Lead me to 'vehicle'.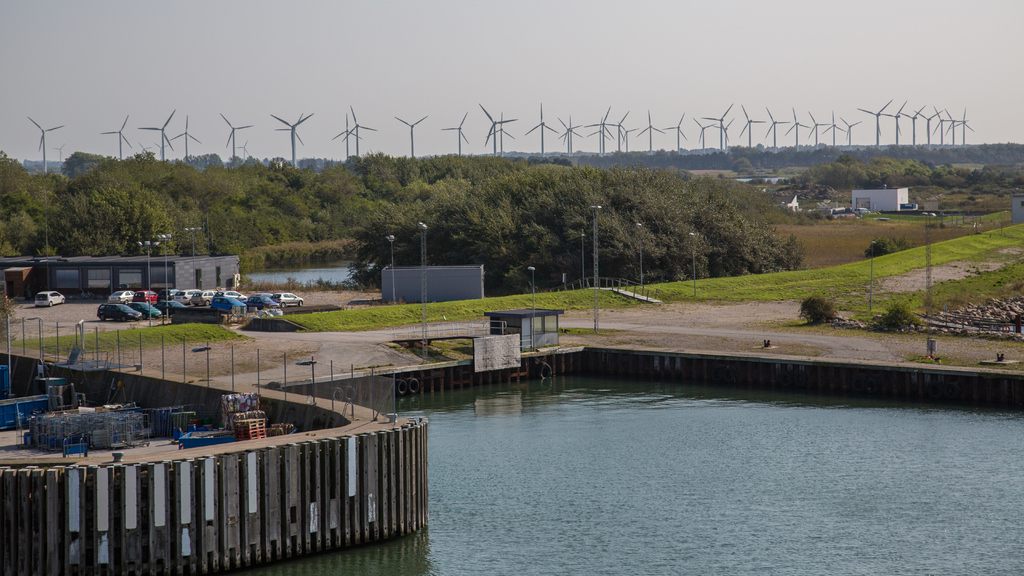
Lead to 173:288:205:301.
